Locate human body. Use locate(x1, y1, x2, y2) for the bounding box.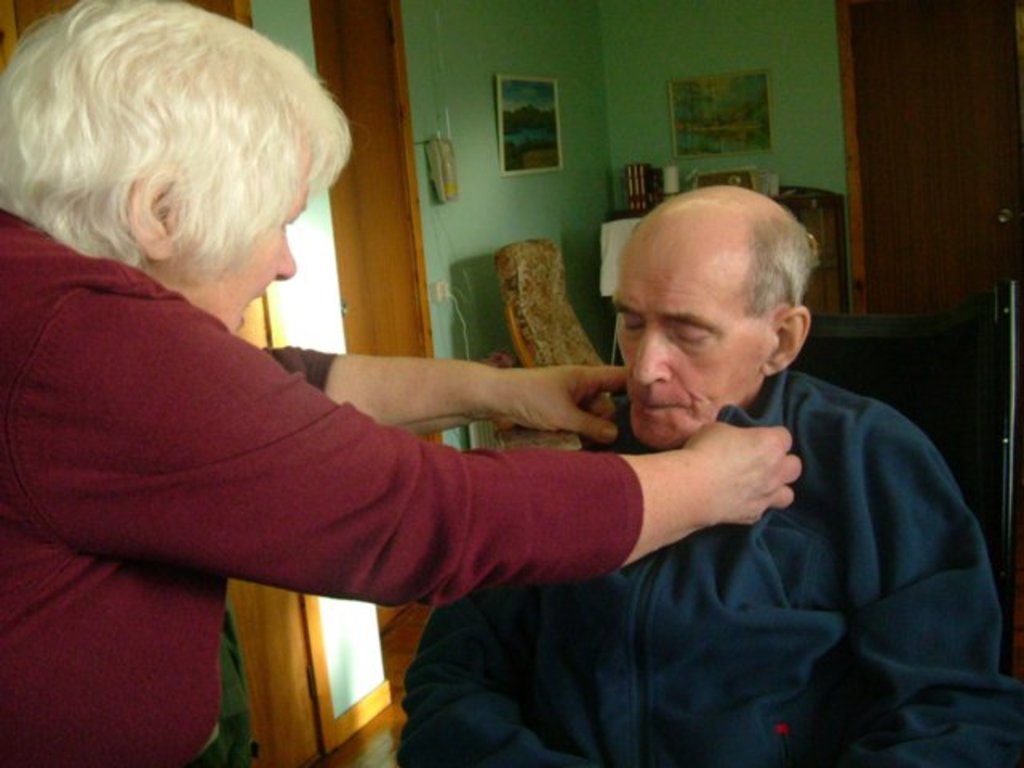
locate(0, 0, 798, 766).
